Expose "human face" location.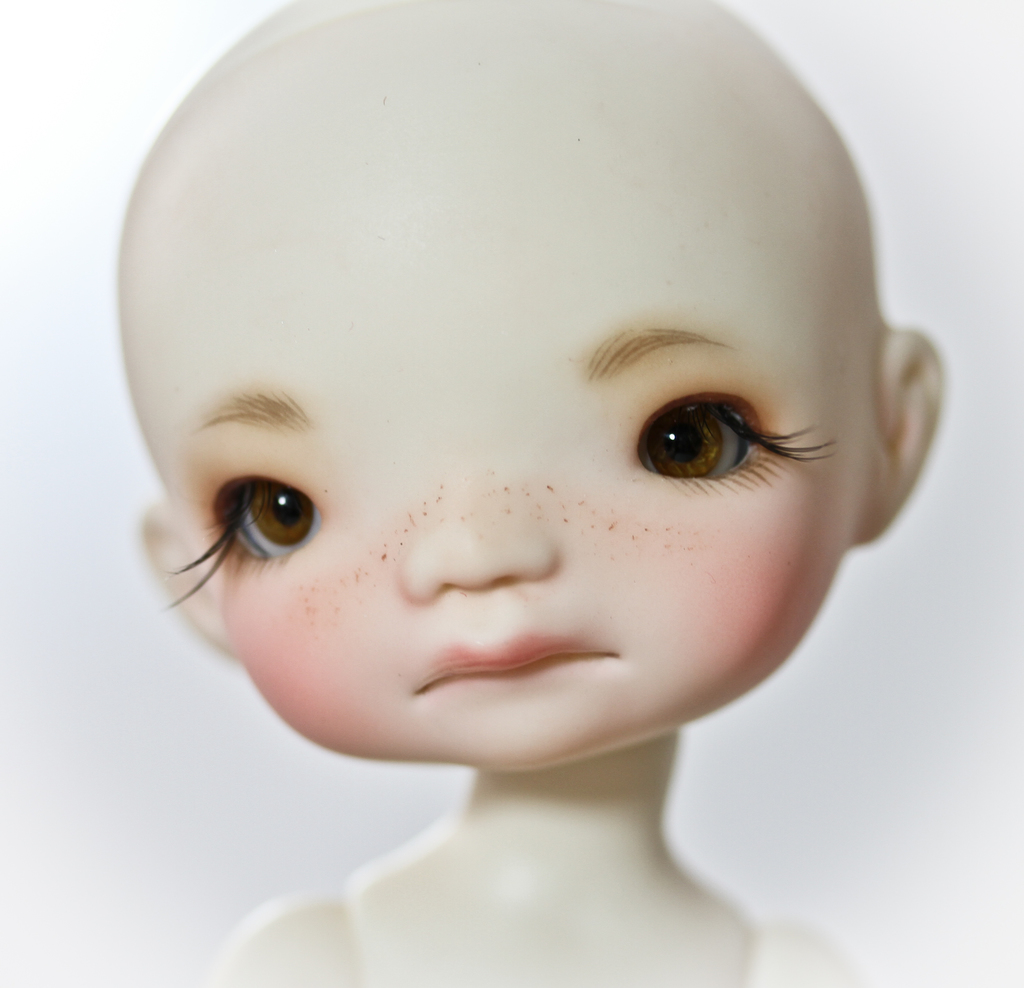
Exposed at [113, 150, 881, 772].
